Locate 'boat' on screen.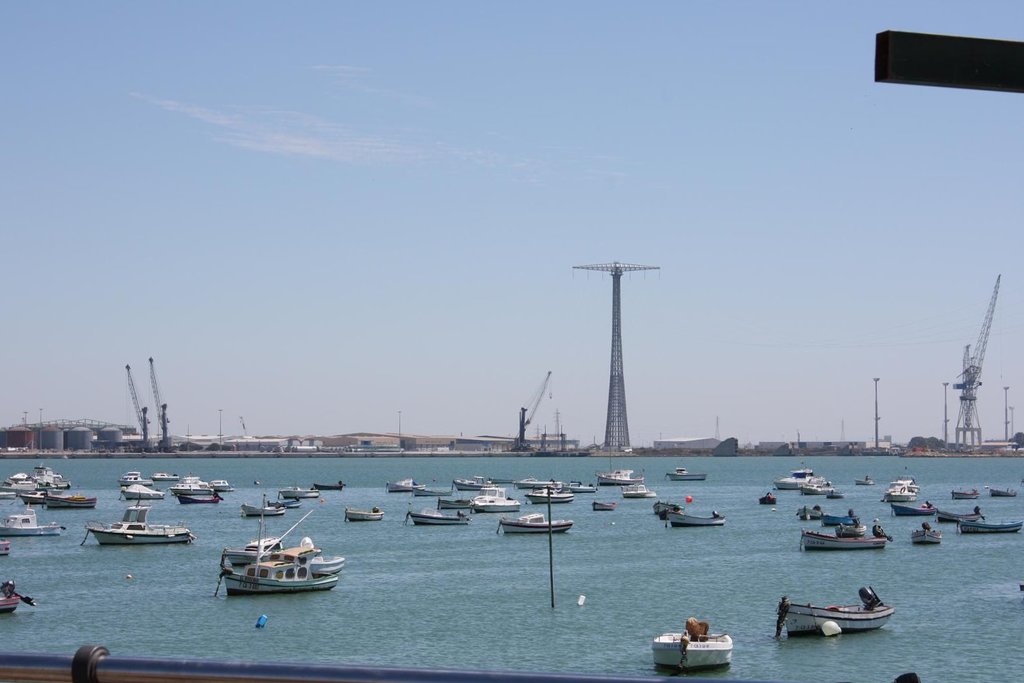
On screen at [left=468, top=484, right=522, bottom=511].
